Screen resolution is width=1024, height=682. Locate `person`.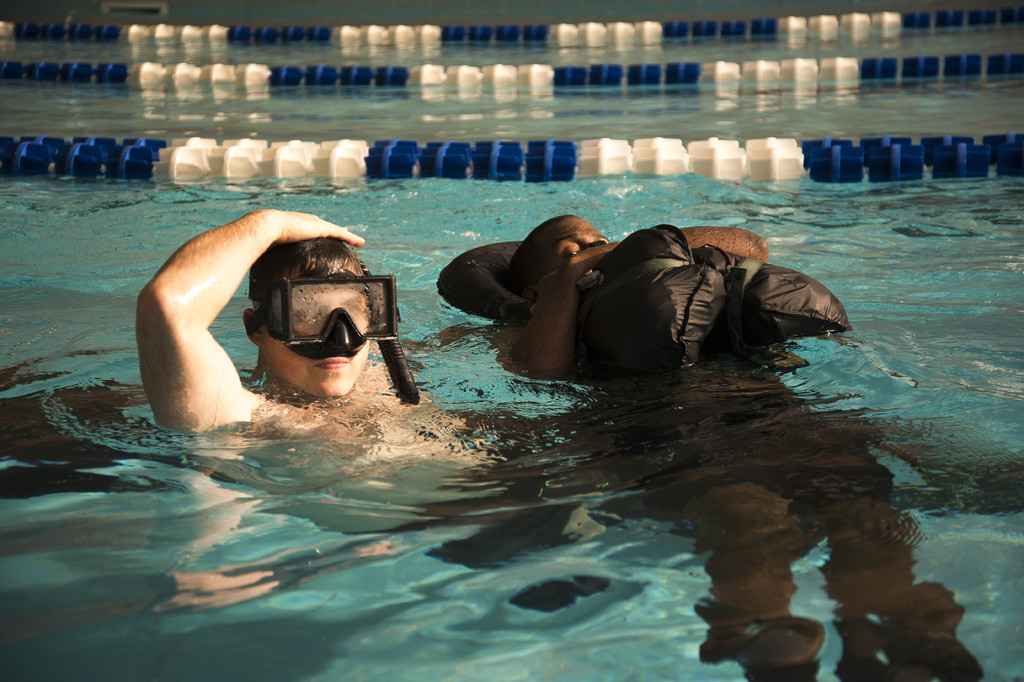
137/201/483/500.
